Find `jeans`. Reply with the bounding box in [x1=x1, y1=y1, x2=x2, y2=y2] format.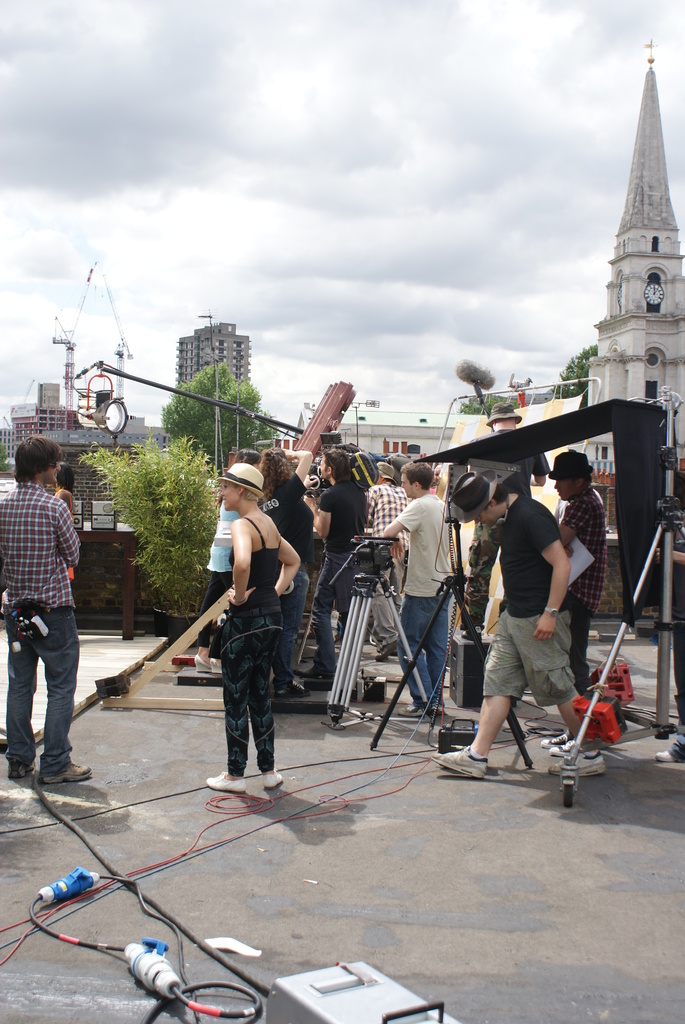
[x1=10, y1=597, x2=79, y2=796].
